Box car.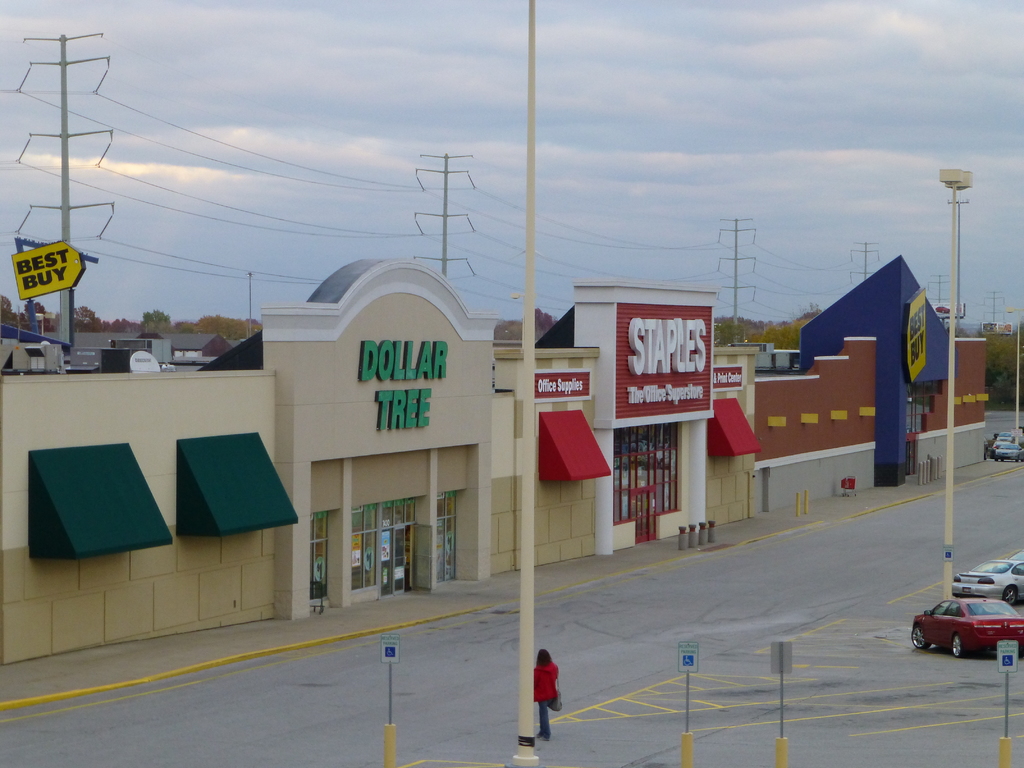
rect(948, 558, 1023, 607).
